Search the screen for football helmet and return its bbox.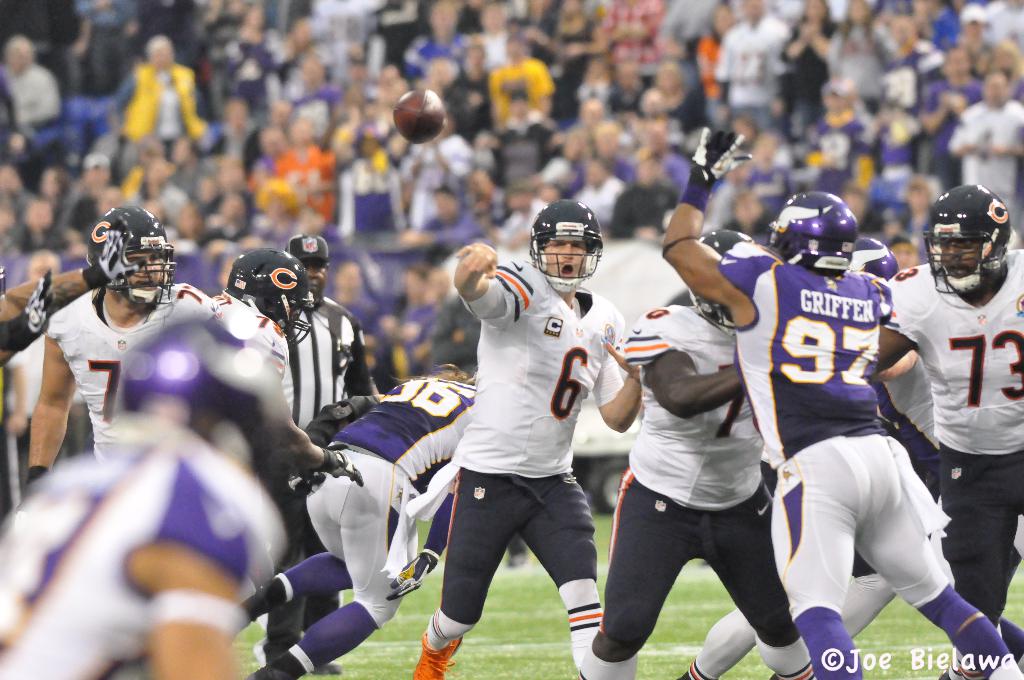
Found: 700:224:761:332.
